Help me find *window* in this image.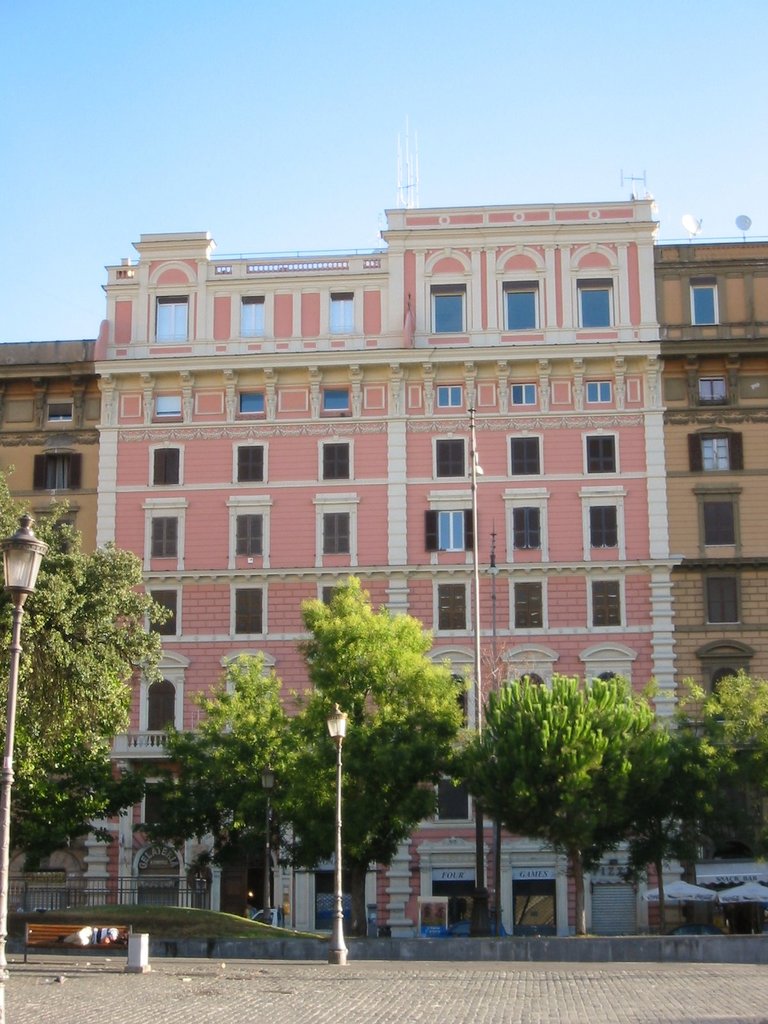
Found it: 327,290,355,337.
